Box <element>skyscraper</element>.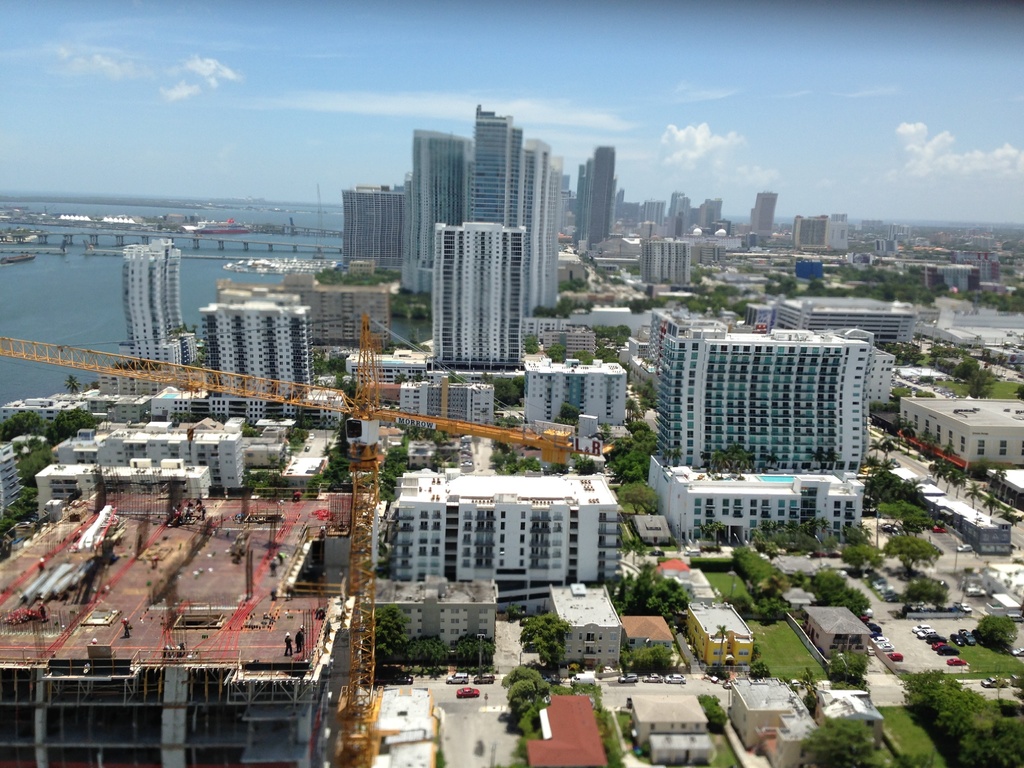
<box>458,101,528,225</box>.
